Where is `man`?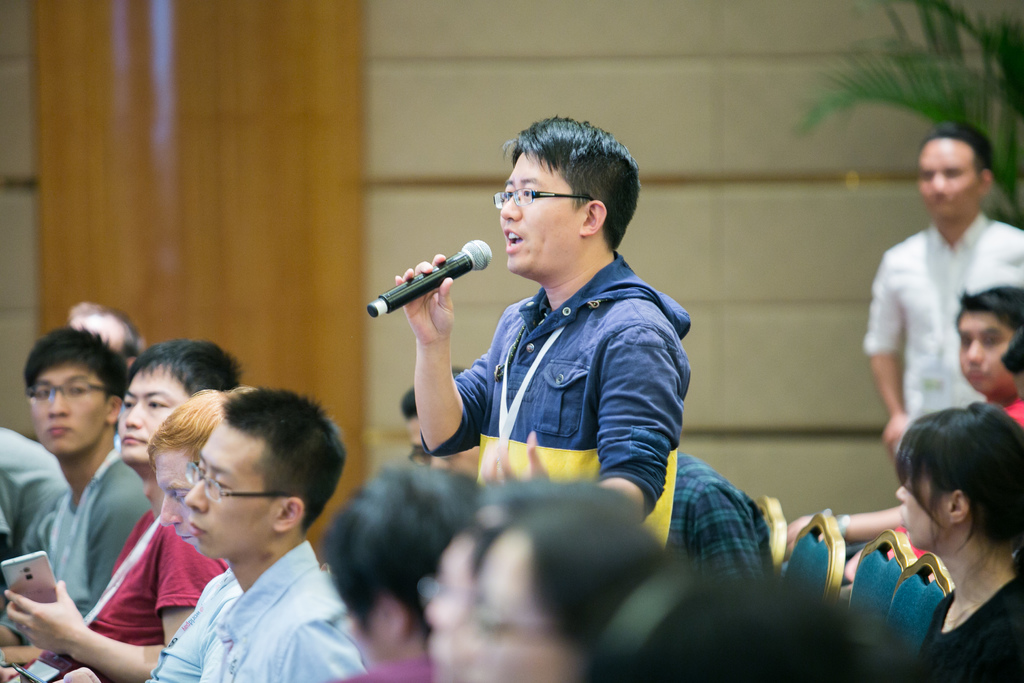
l=136, t=386, r=239, b=682.
